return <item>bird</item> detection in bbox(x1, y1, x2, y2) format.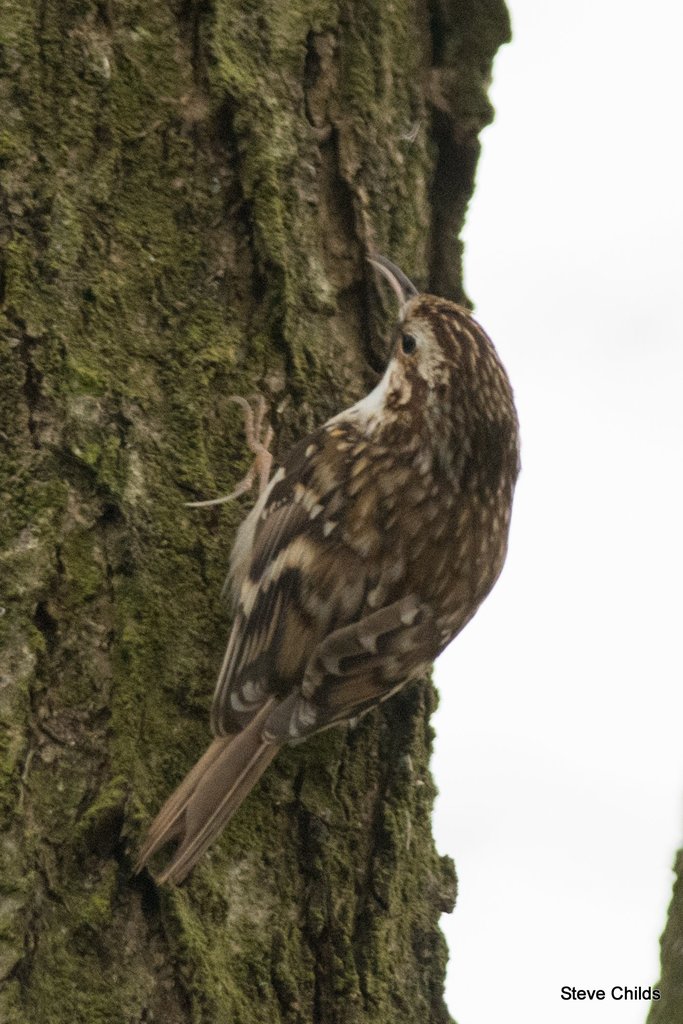
bbox(140, 248, 504, 942).
